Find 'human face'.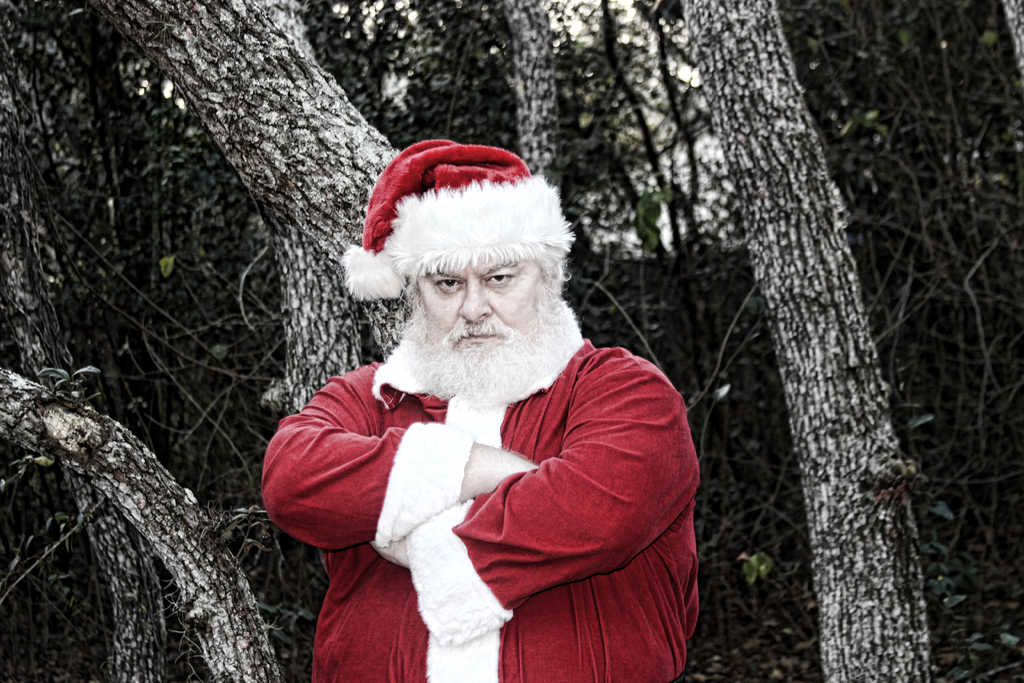
417/266/544/361.
